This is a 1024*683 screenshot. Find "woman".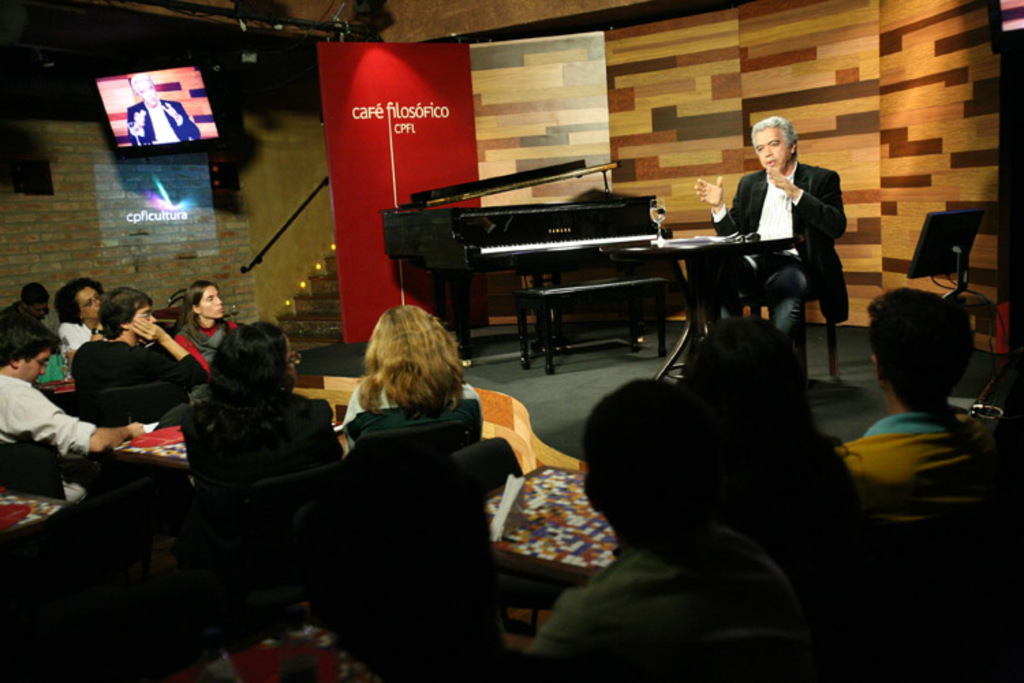
Bounding box: l=52, t=273, r=105, b=366.
